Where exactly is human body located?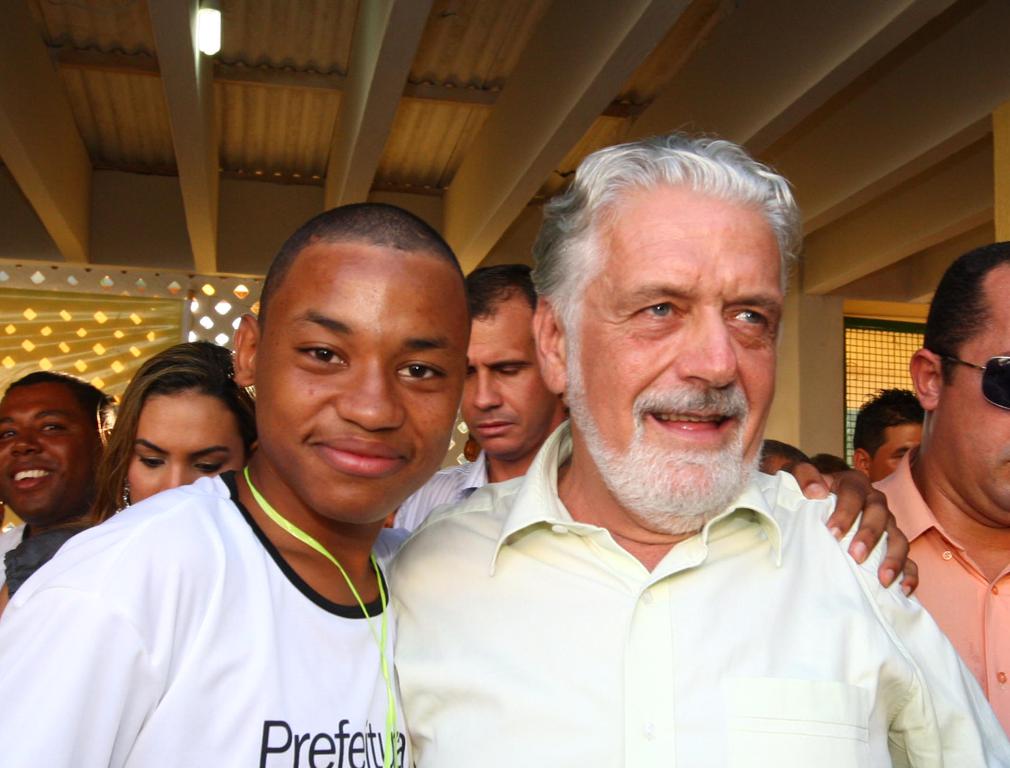
Its bounding box is [left=871, top=237, right=1009, bottom=758].
